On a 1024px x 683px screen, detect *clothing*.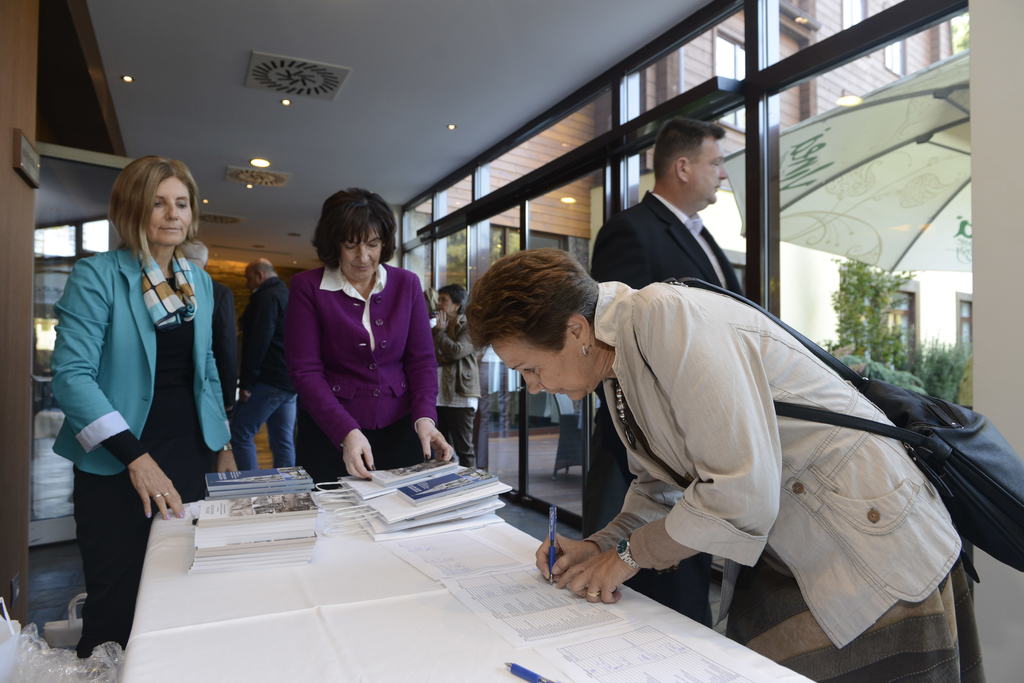
[x1=48, y1=243, x2=230, y2=662].
